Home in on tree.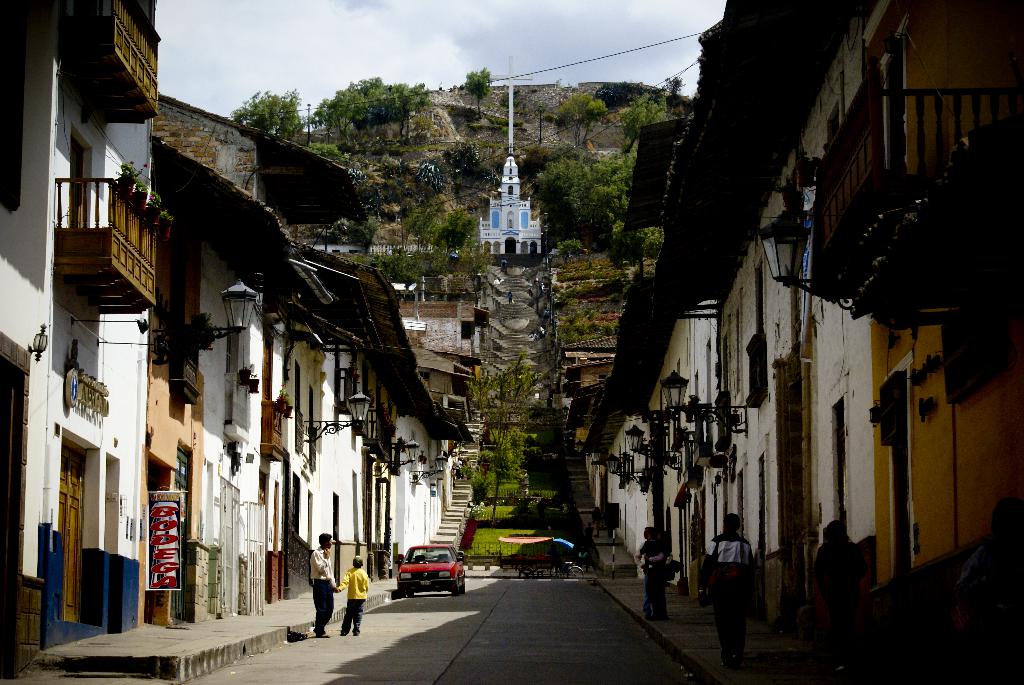
Homed in at bbox(301, 143, 342, 161).
